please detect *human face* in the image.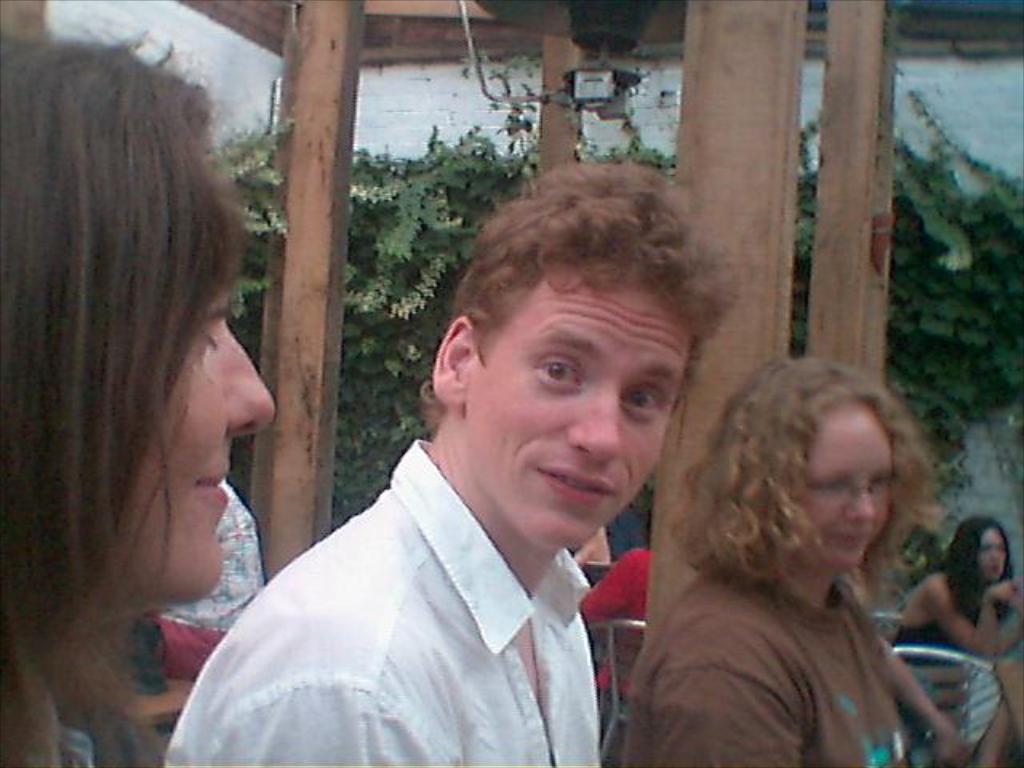
(112, 283, 272, 603).
